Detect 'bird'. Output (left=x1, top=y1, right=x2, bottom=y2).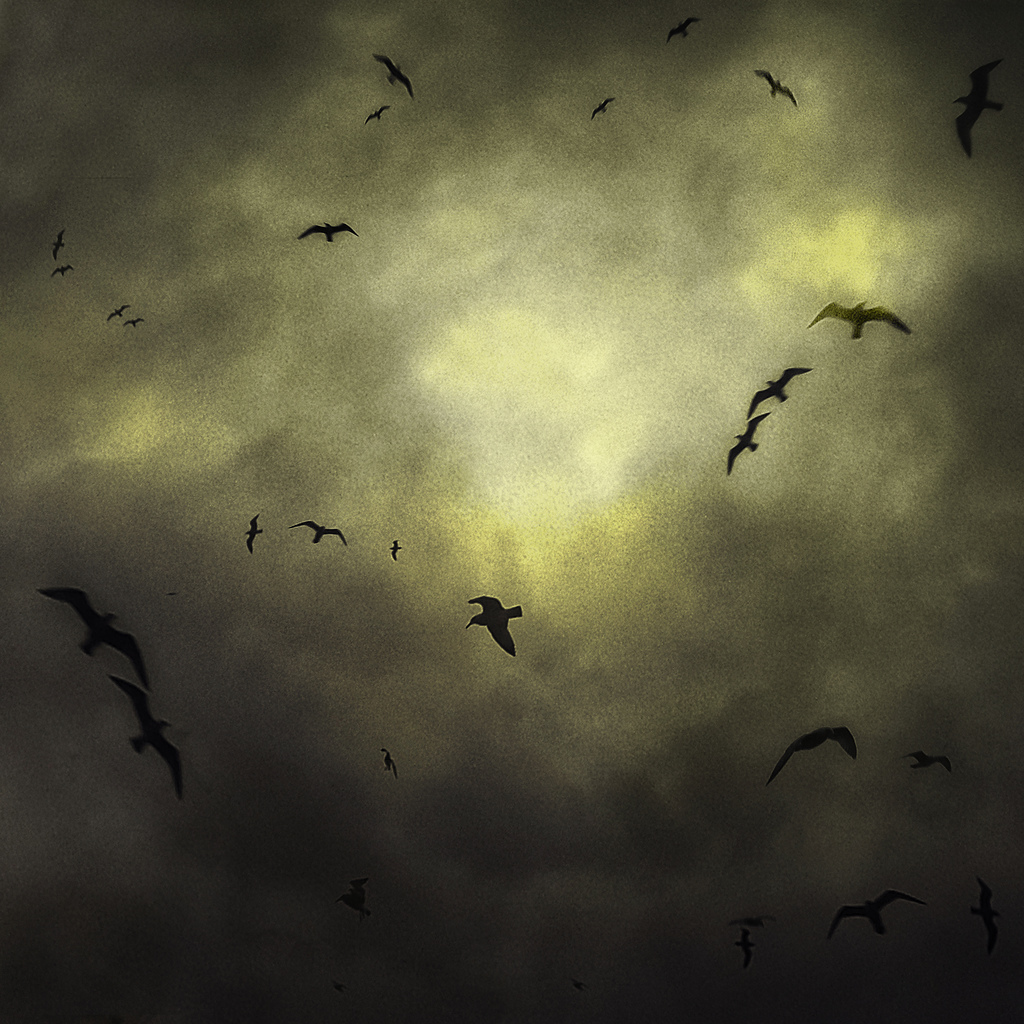
(left=302, top=220, right=361, bottom=242).
